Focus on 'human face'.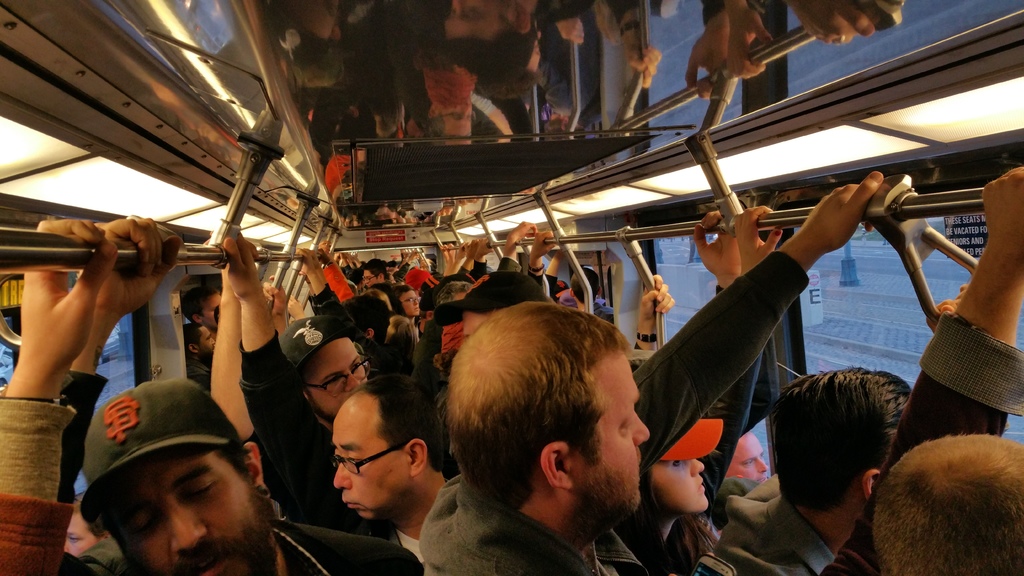
Focused at left=331, top=413, right=412, bottom=523.
